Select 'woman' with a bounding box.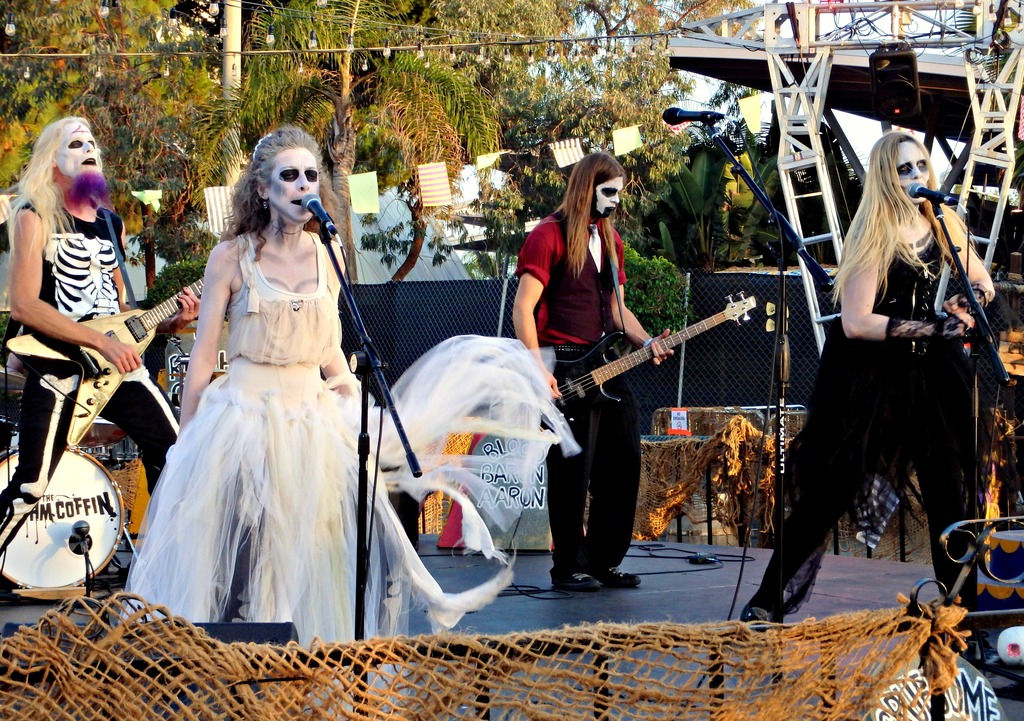
bbox(509, 147, 682, 595).
